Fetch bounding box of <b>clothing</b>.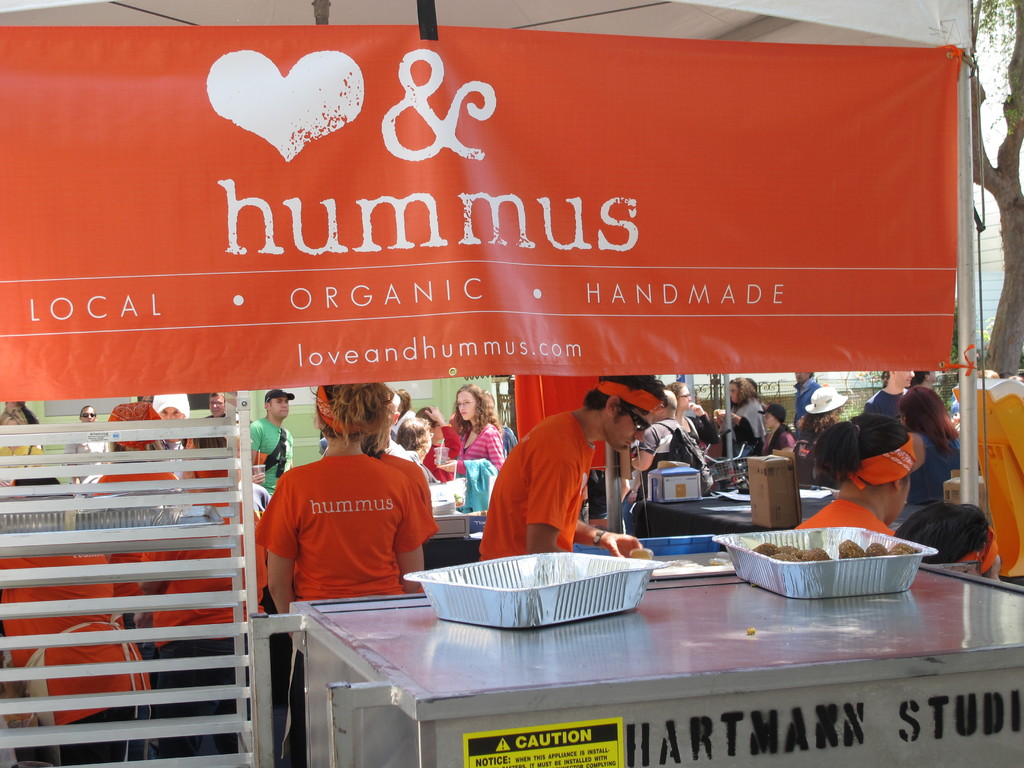
Bbox: 721:398:767:456.
